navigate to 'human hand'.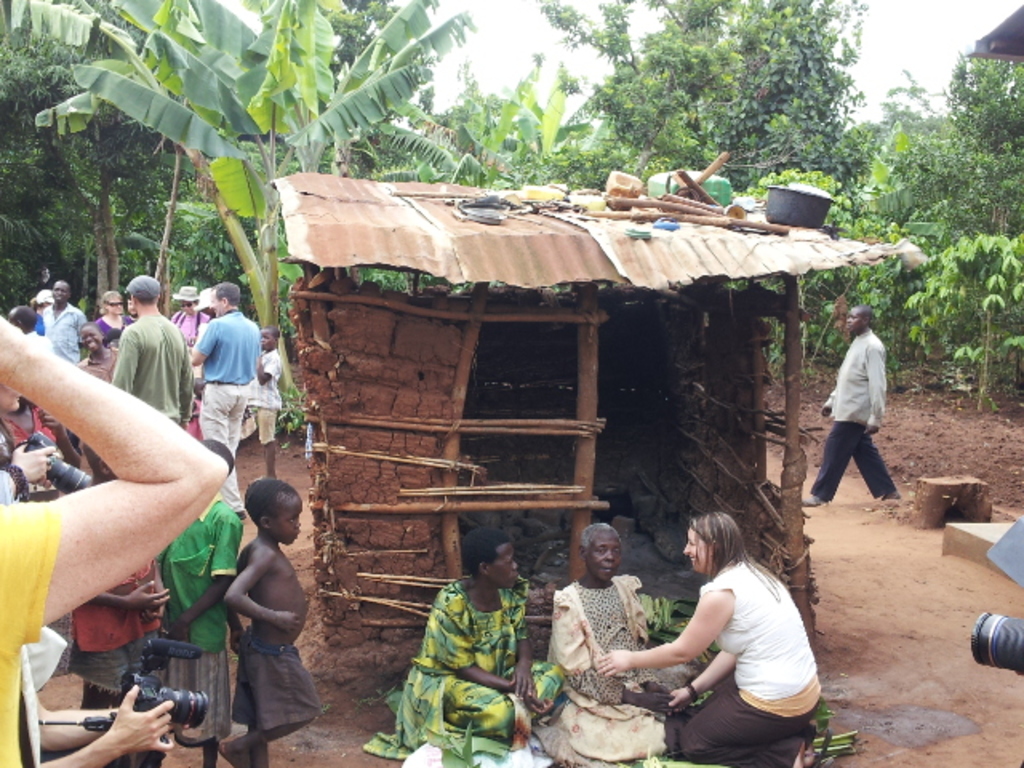
Navigation target: box(637, 691, 672, 715).
